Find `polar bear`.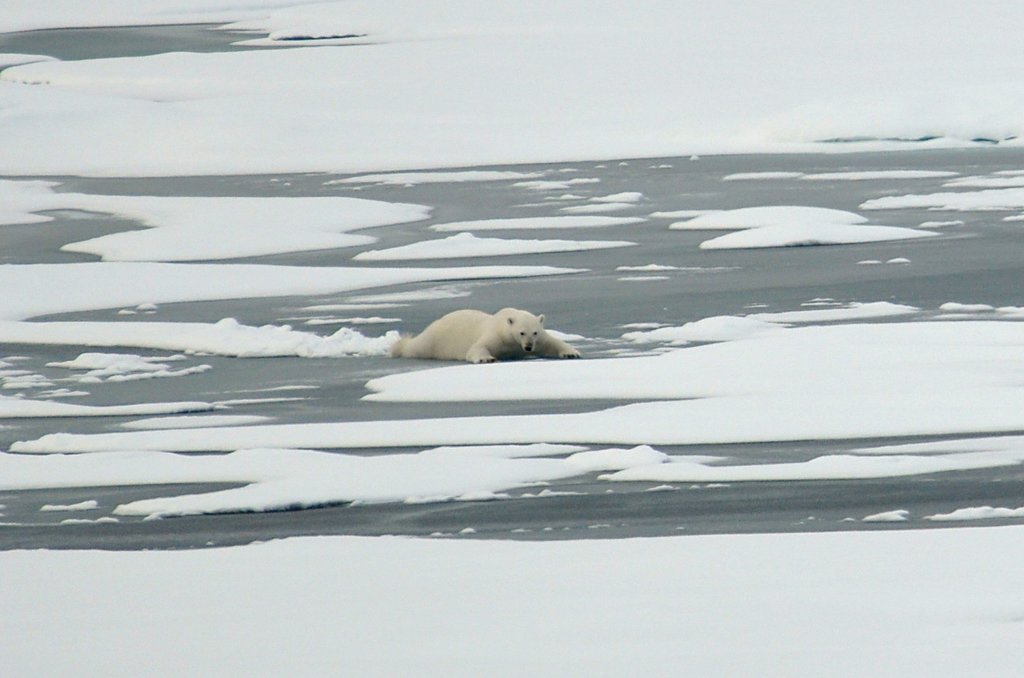
box(390, 305, 580, 362).
